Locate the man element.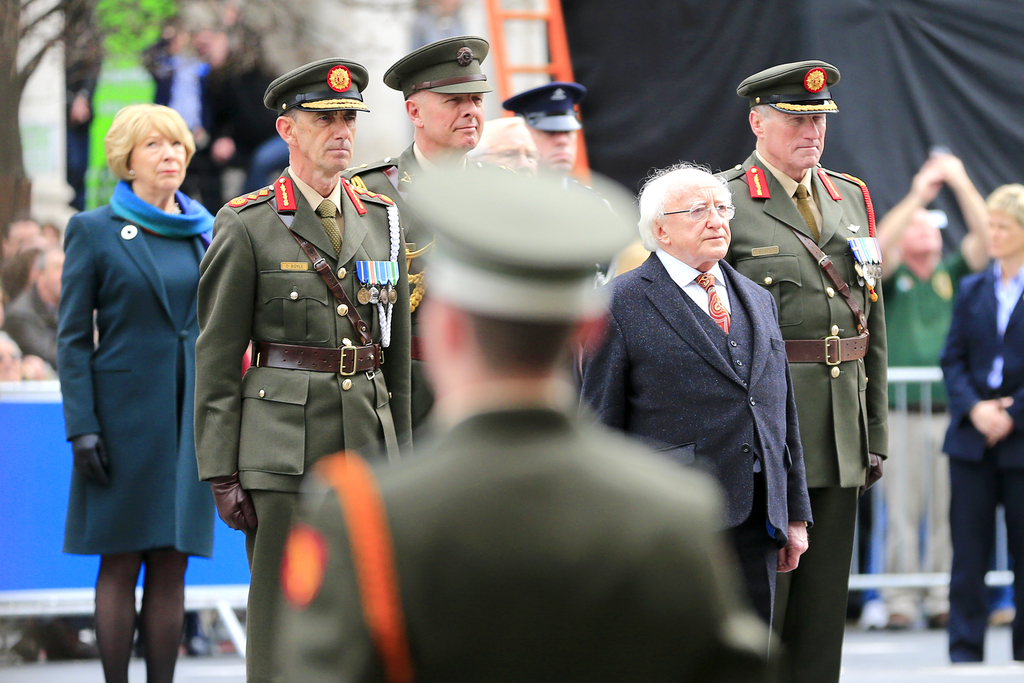
Element bbox: [342,39,487,426].
